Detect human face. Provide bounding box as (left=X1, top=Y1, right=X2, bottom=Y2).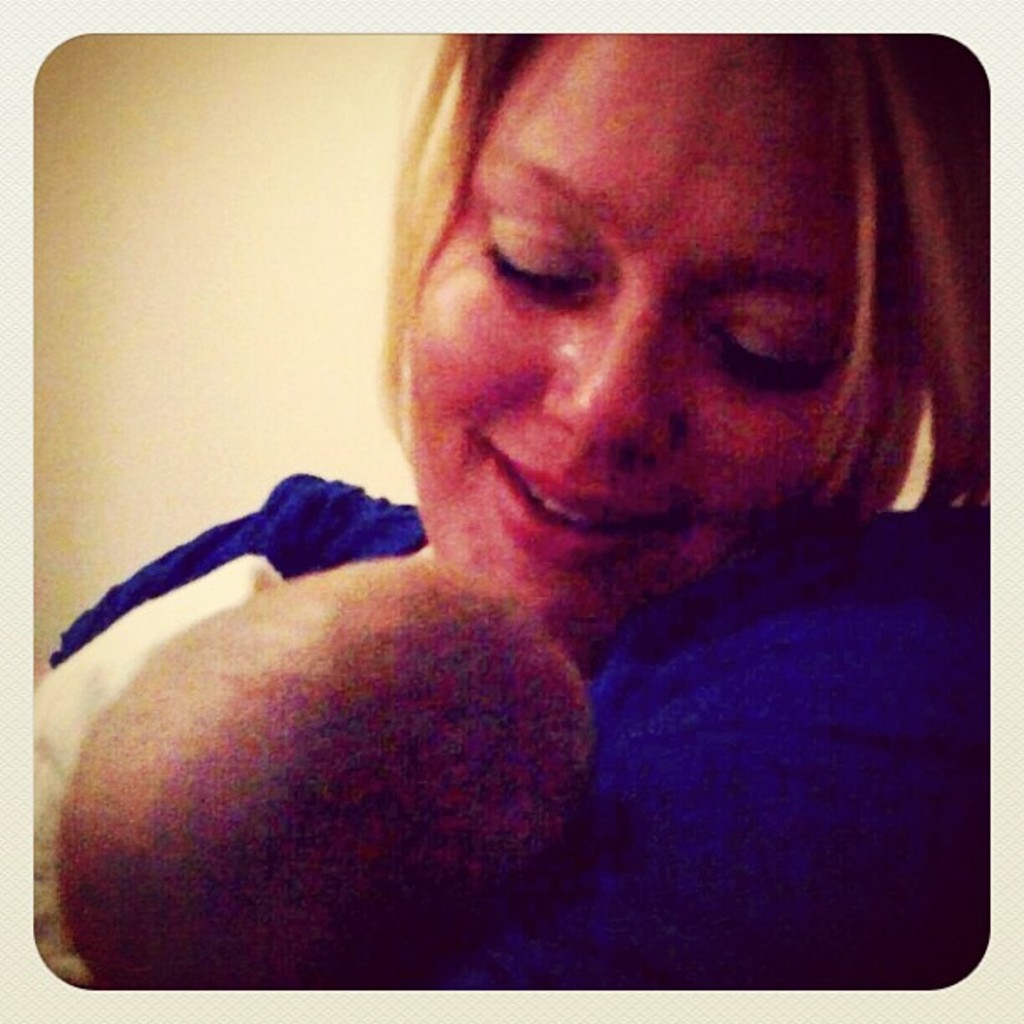
(left=402, top=25, right=917, bottom=666).
